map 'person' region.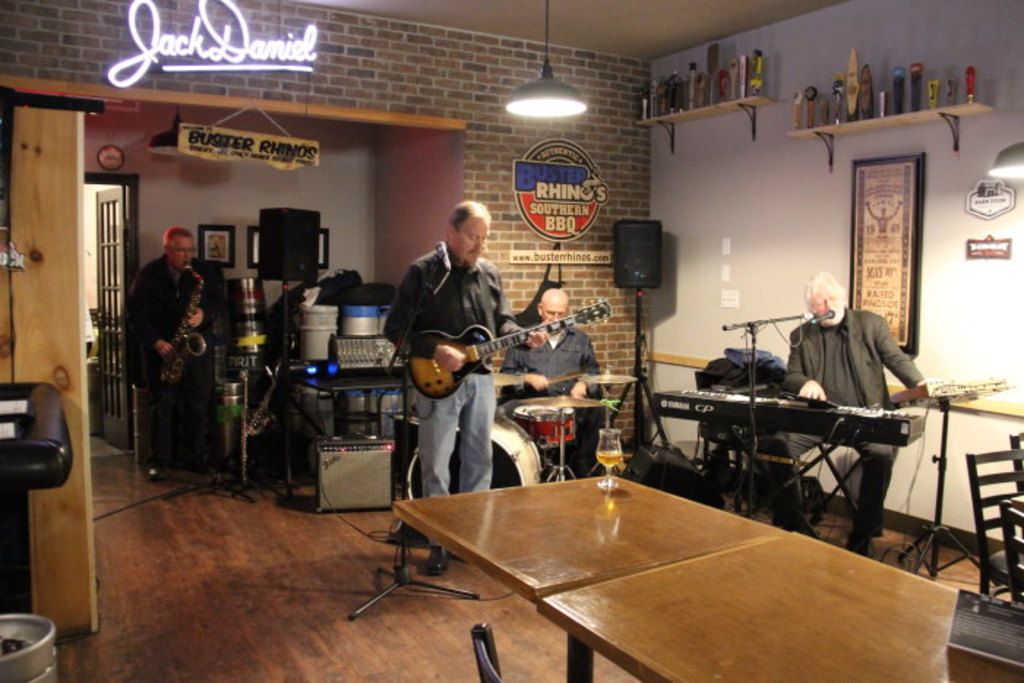
Mapped to [x1=124, y1=231, x2=219, y2=472].
